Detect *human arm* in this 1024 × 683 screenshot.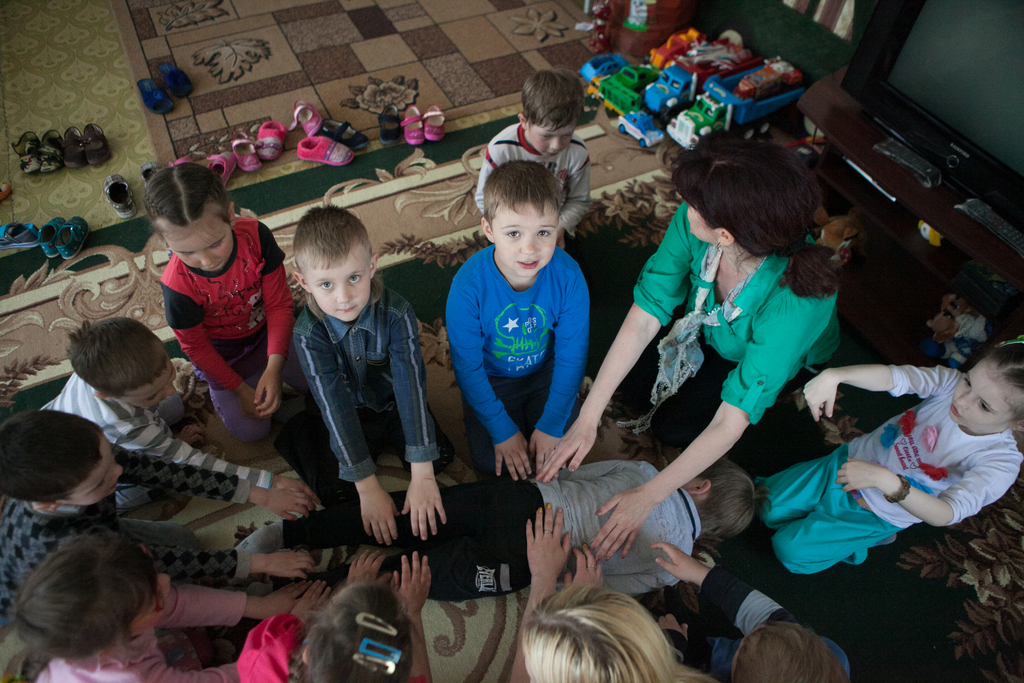
Detection: pyautogui.locateOnScreen(392, 320, 443, 541).
